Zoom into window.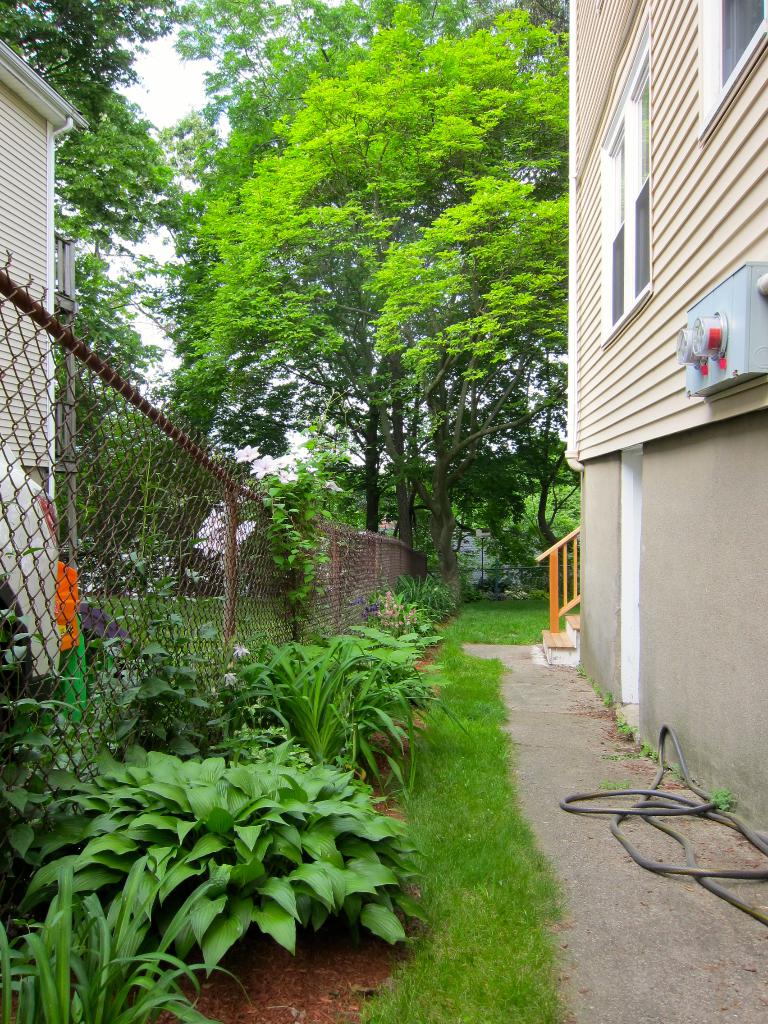
Zoom target: <bbox>602, 6, 654, 348</bbox>.
